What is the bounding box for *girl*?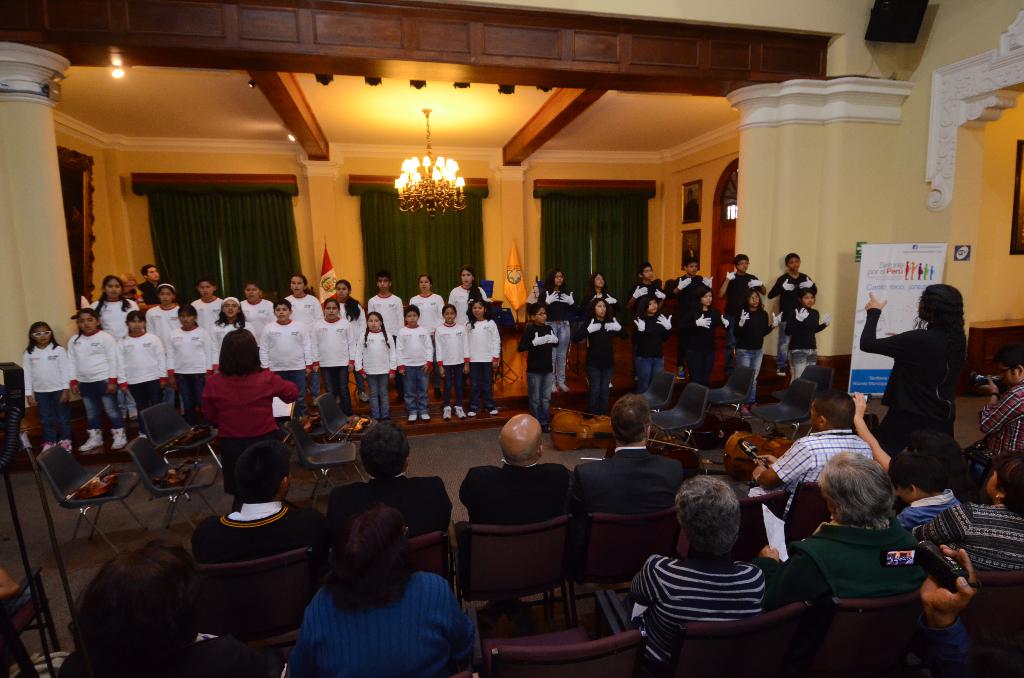
355, 309, 397, 423.
